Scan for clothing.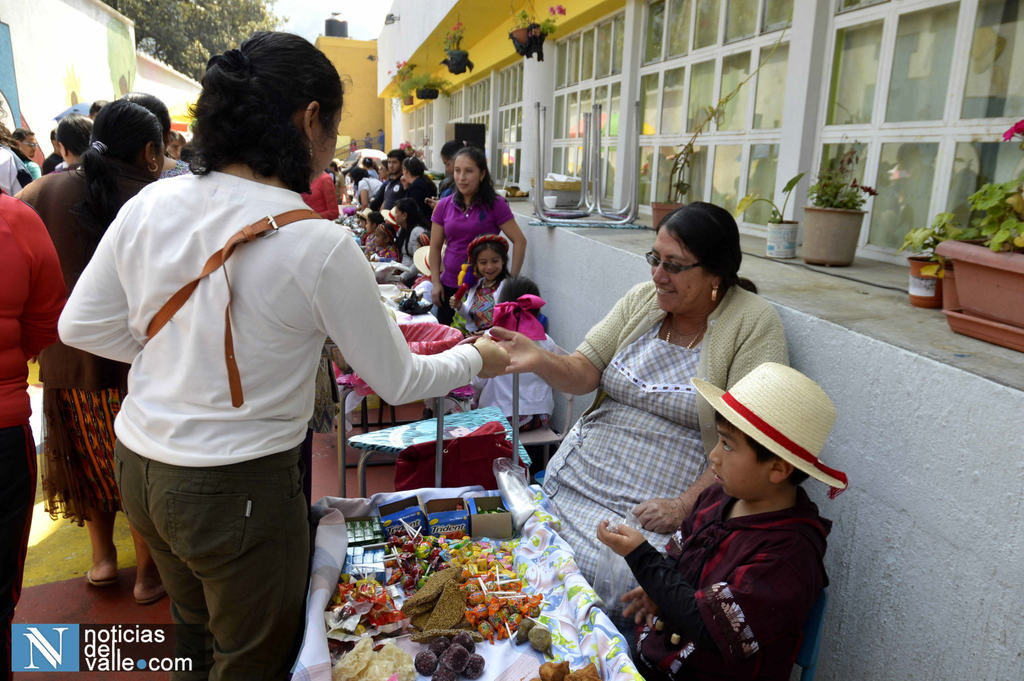
Scan result: <bbox>346, 167, 435, 252</bbox>.
